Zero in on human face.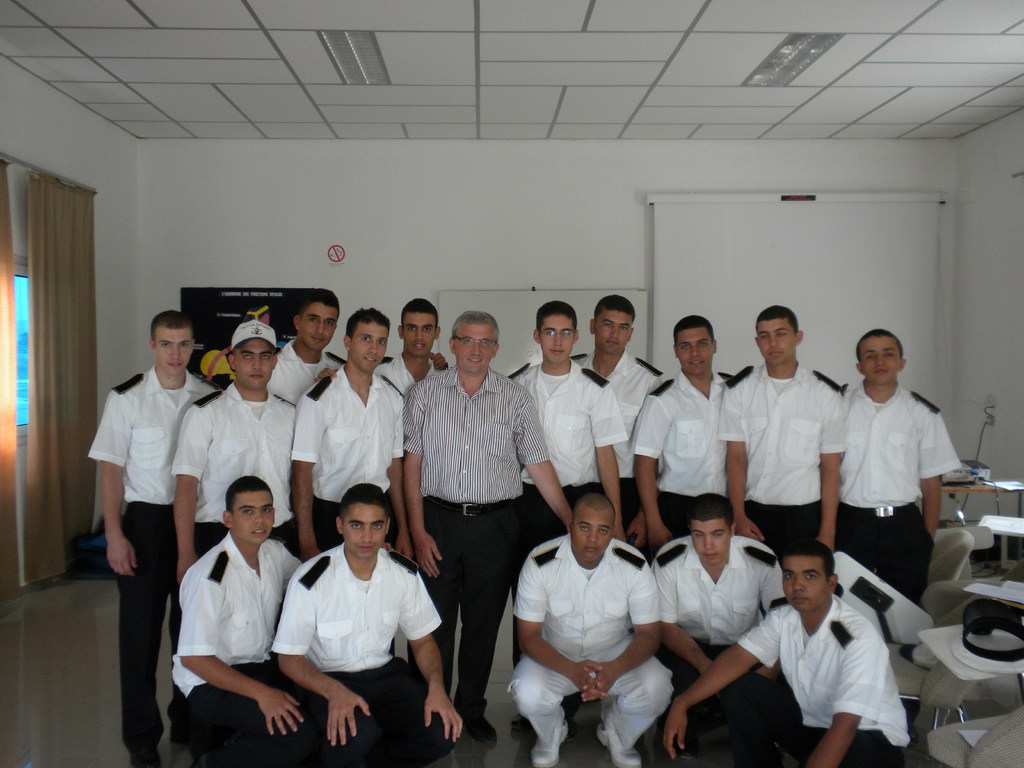
Zeroed in: 784,558,828,611.
